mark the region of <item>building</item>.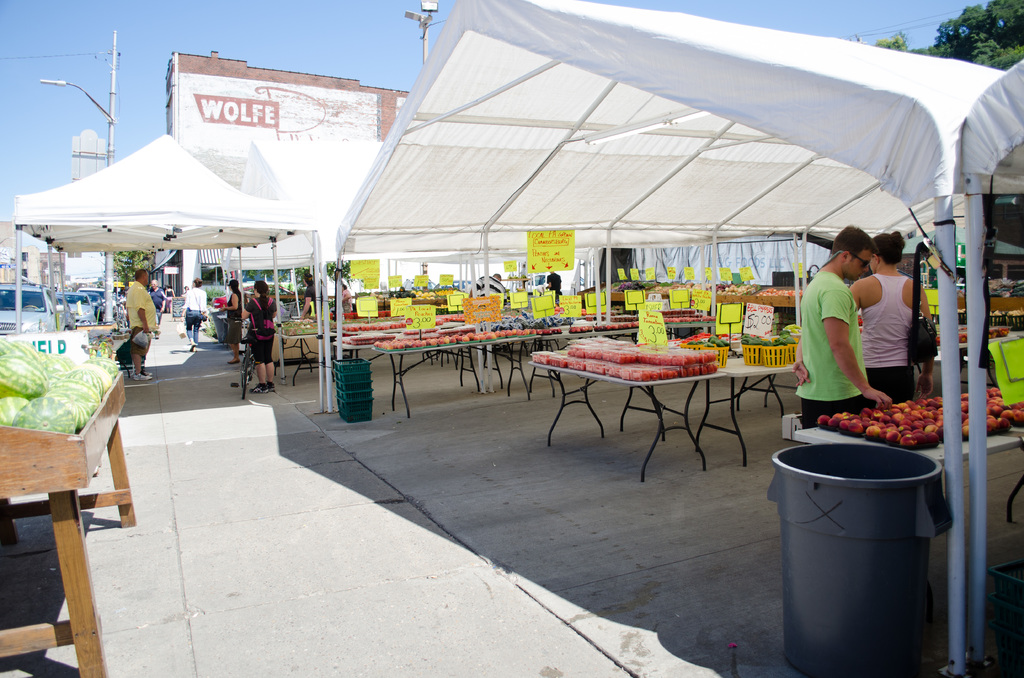
Region: locate(42, 246, 63, 285).
